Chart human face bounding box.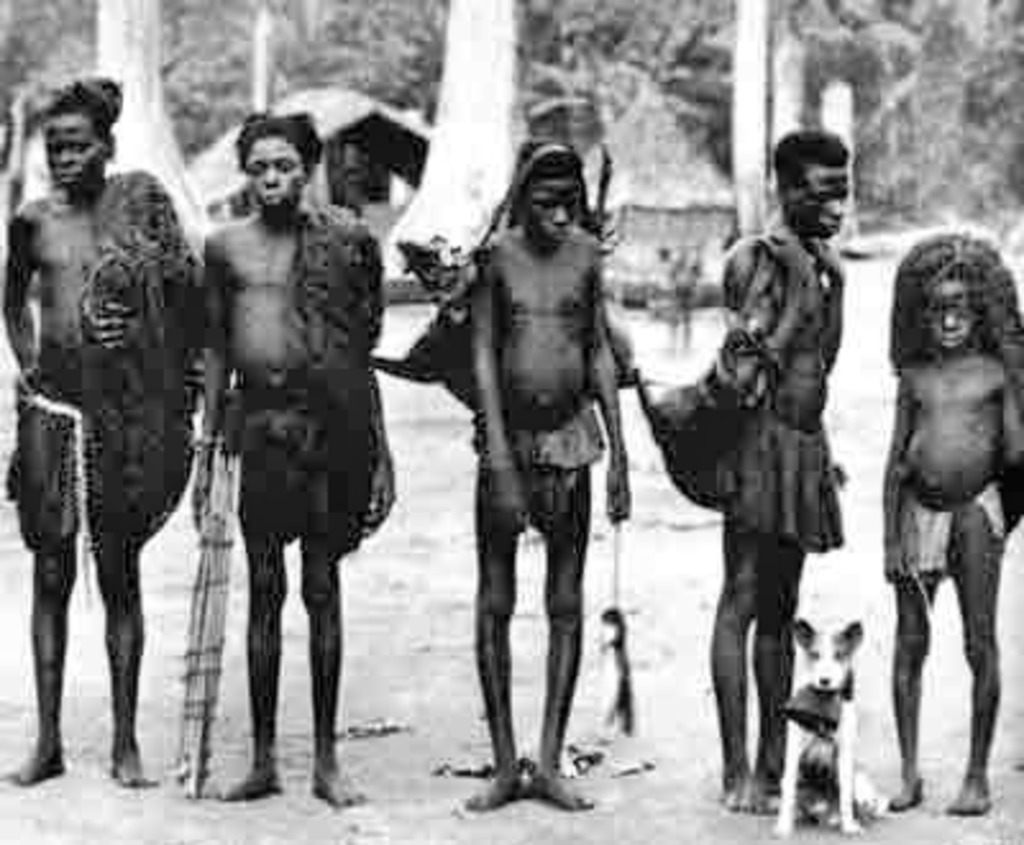
Charted: bbox(44, 105, 110, 195).
